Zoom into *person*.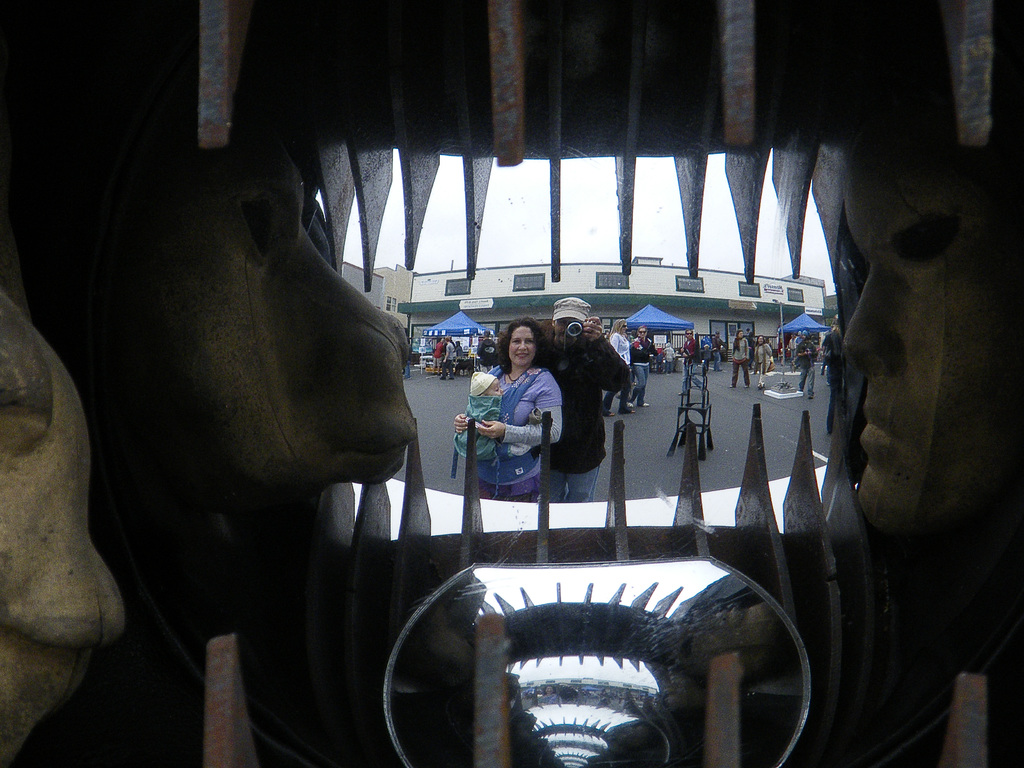
Zoom target: (left=535, top=300, right=618, bottom=506).
